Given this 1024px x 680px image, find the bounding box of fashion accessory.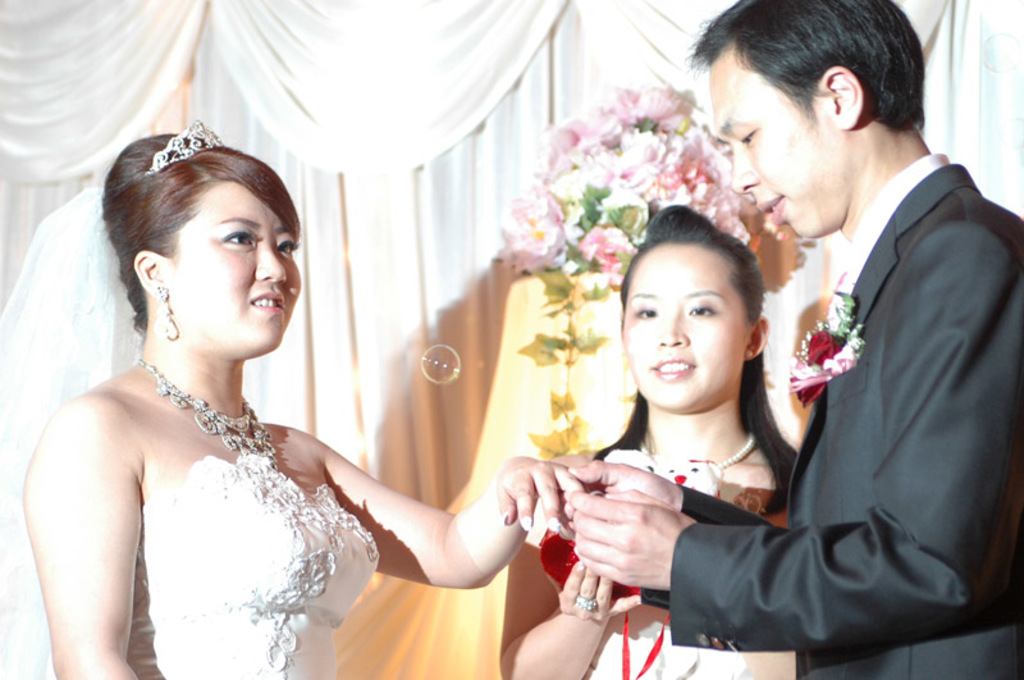
left=572, top=593, right=603, bottom=619.
